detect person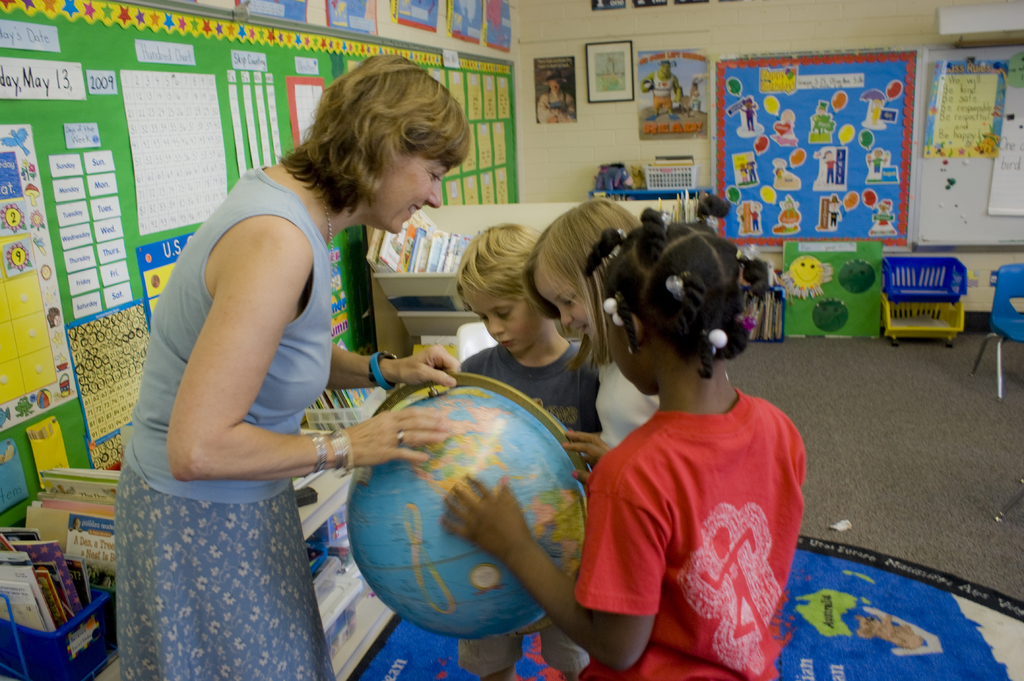
select_region(538, 73, 582, 120)
